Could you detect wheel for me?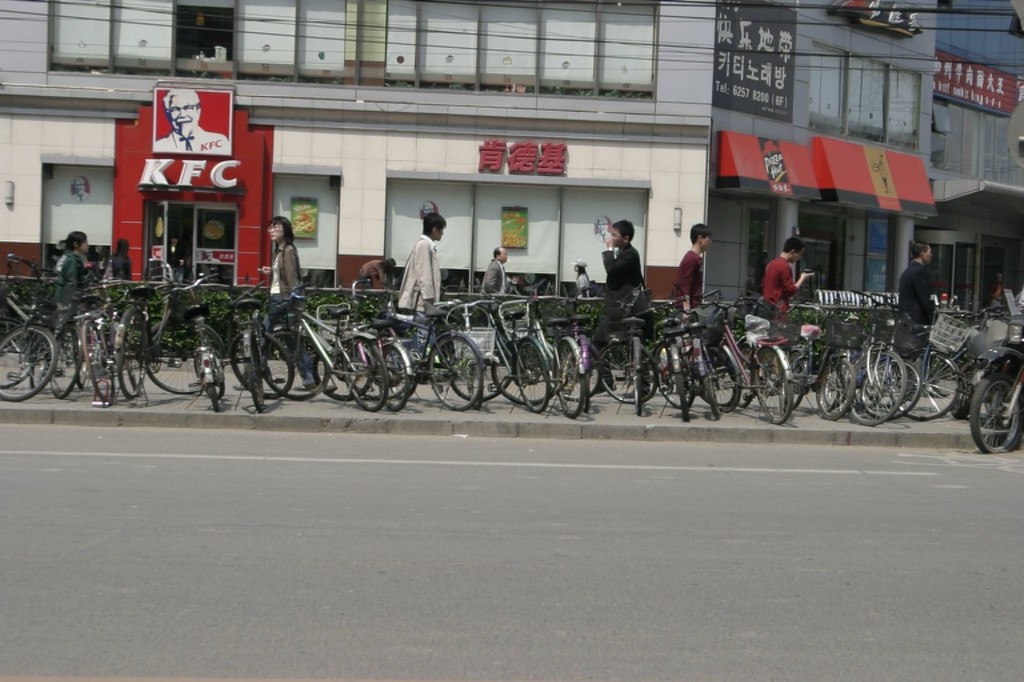
Detection result: (968,372,1023,454).
